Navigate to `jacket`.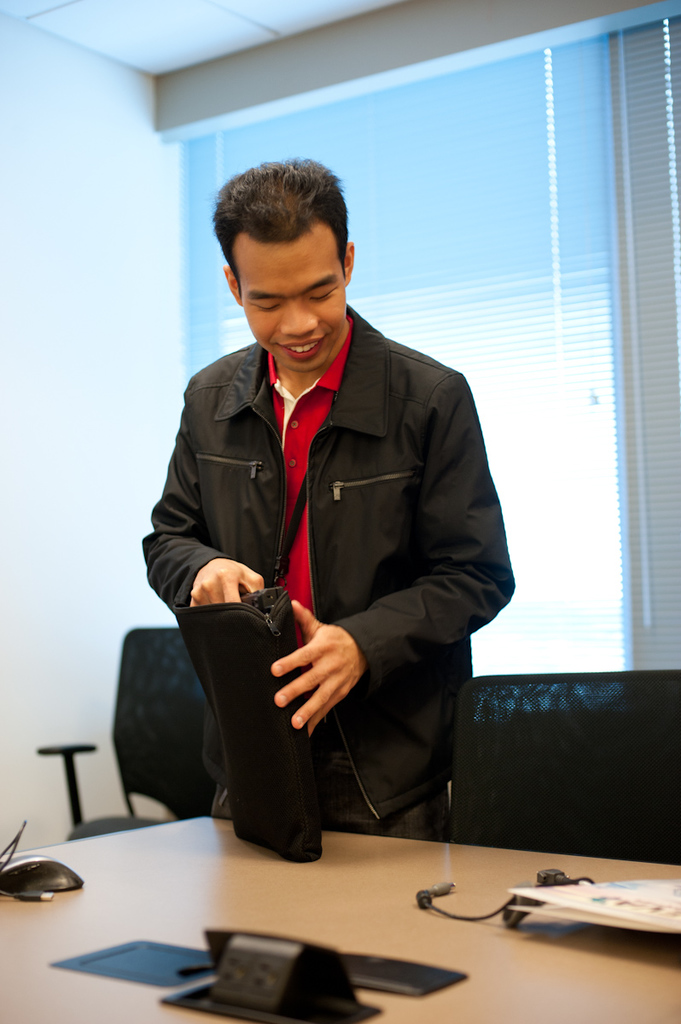
Navigation target: BBox(153, 306, 483, 796).
